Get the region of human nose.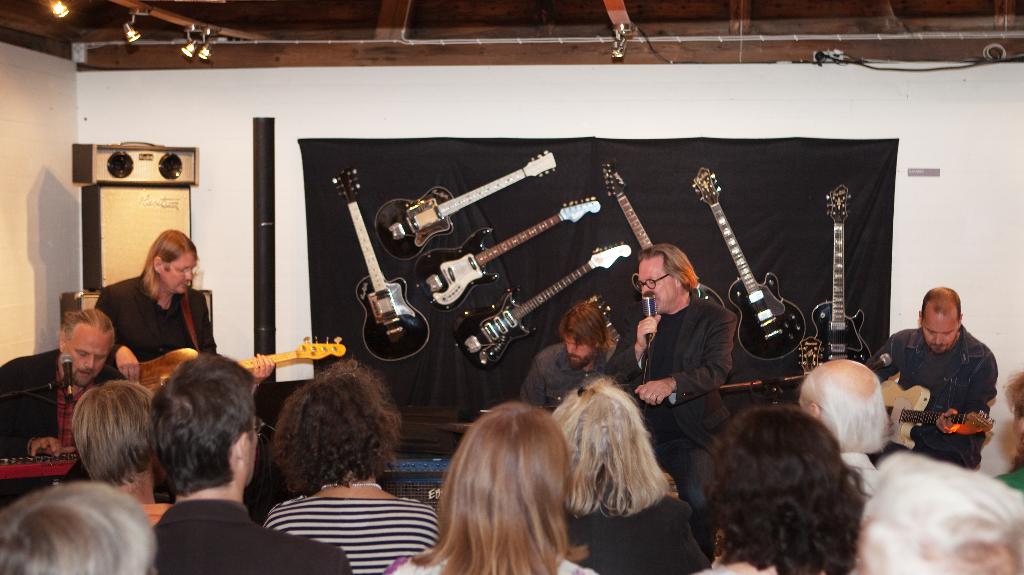
[83,353,97,369].
